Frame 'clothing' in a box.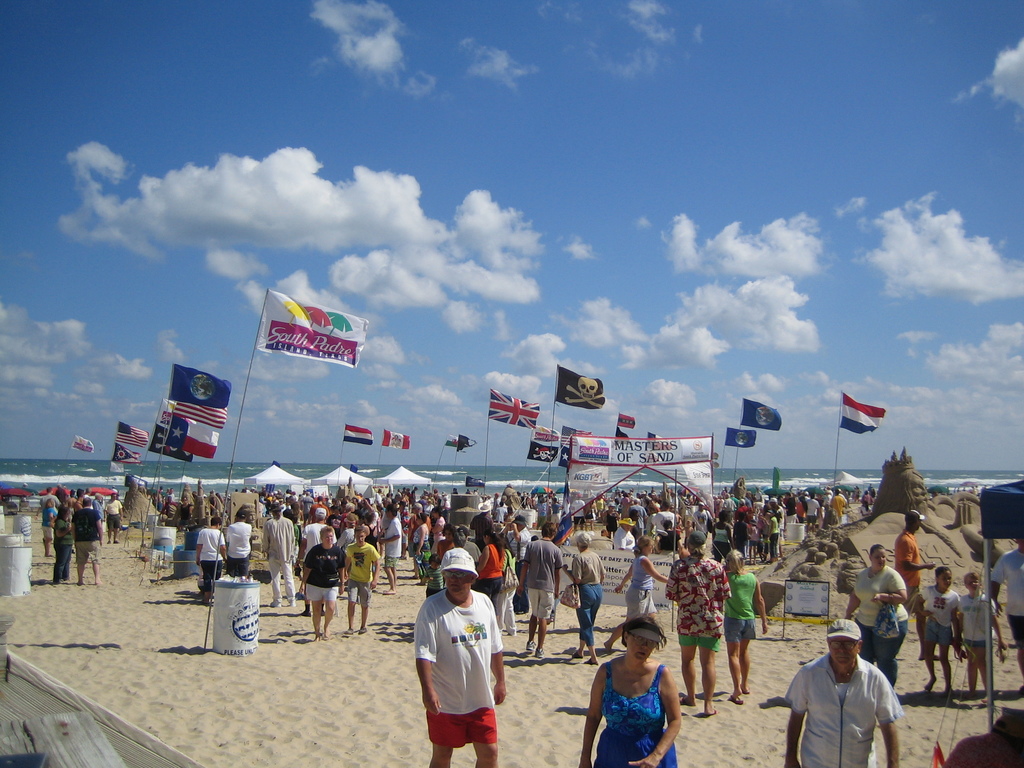
(858,569,913,691).
